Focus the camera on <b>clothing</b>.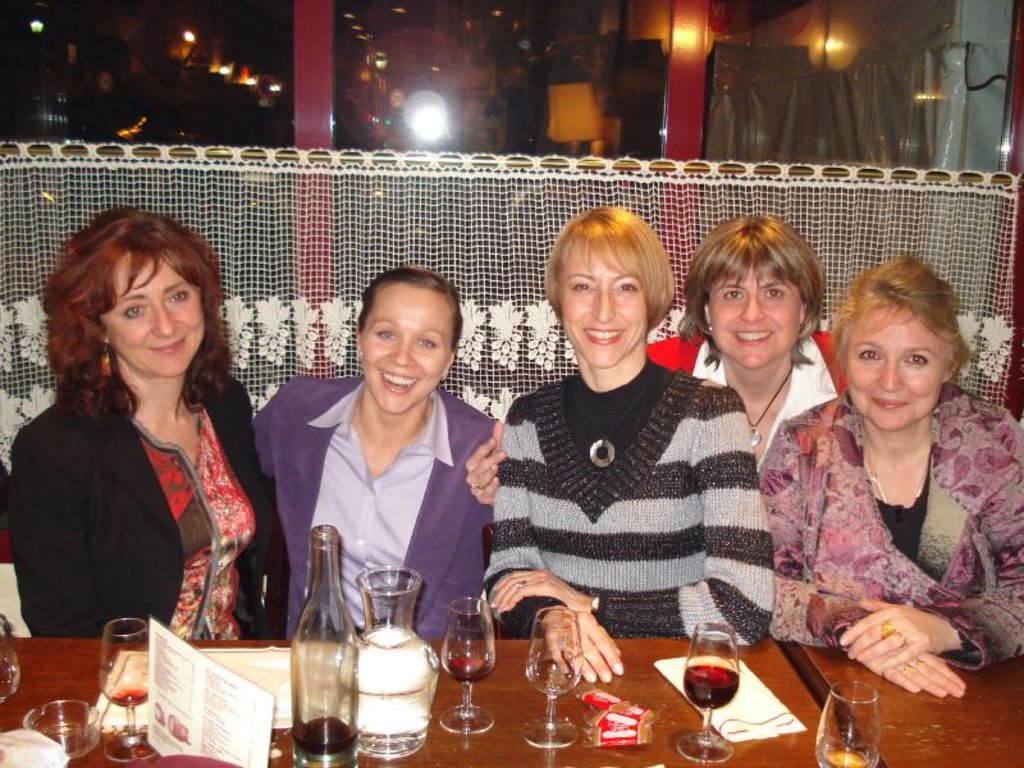
Focus region: l=640, t=329, r=846, b=488.
